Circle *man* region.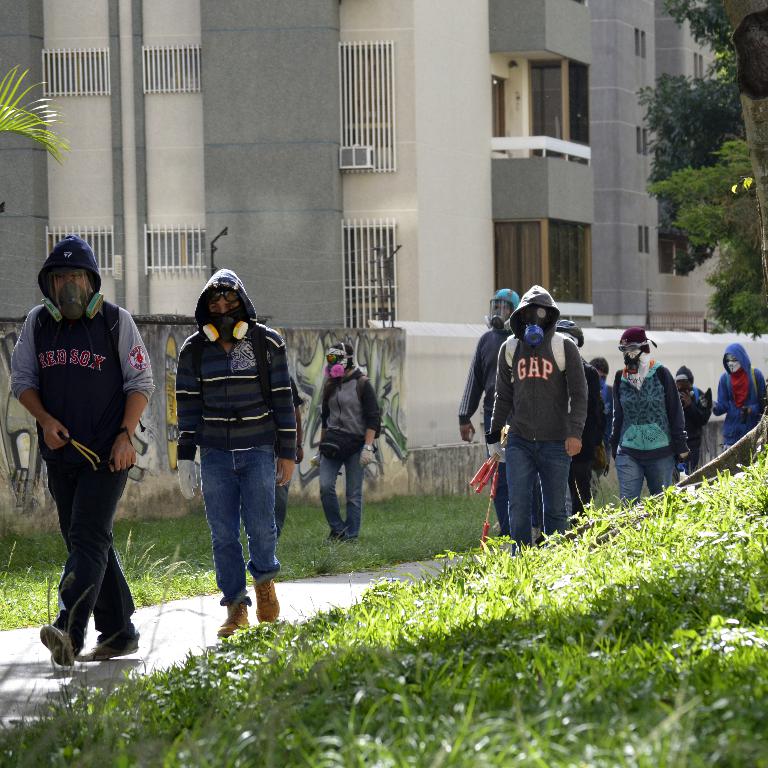
Region: box=[547, 320, 602, 534].
